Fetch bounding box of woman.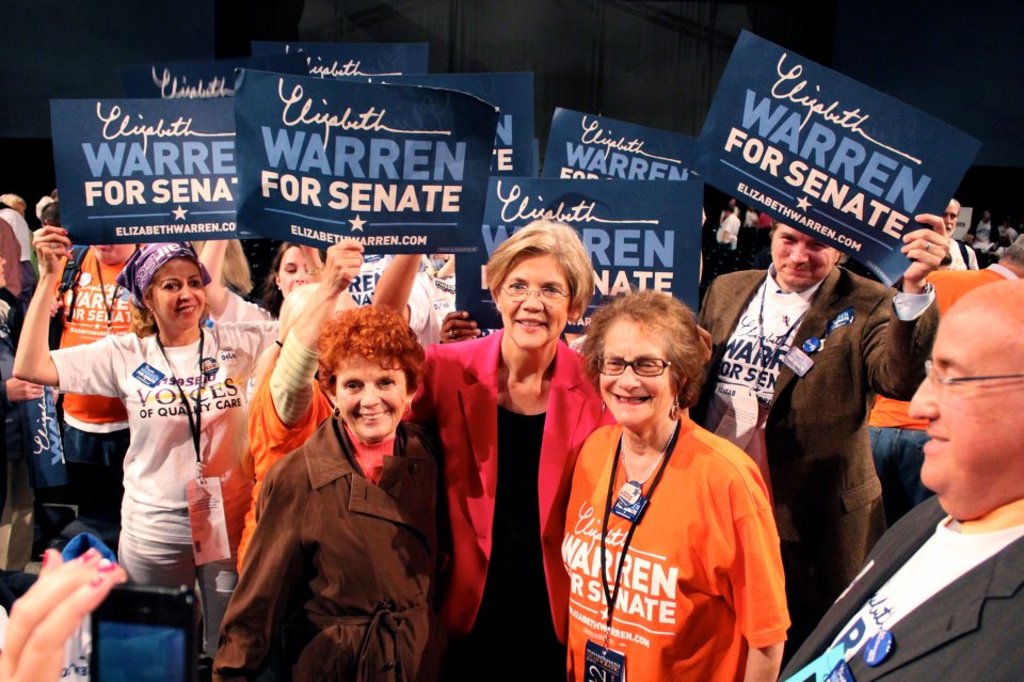
Bbox: 196,299,446,681.
